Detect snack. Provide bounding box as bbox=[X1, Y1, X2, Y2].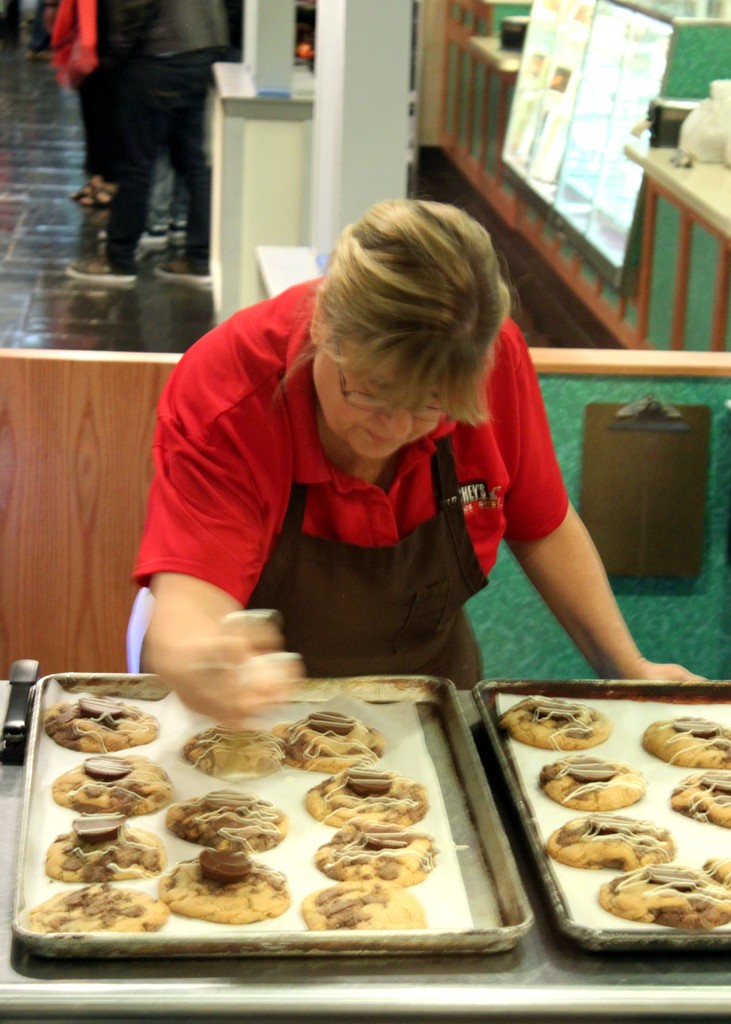
bbox=[540, 816, 677, 876].
